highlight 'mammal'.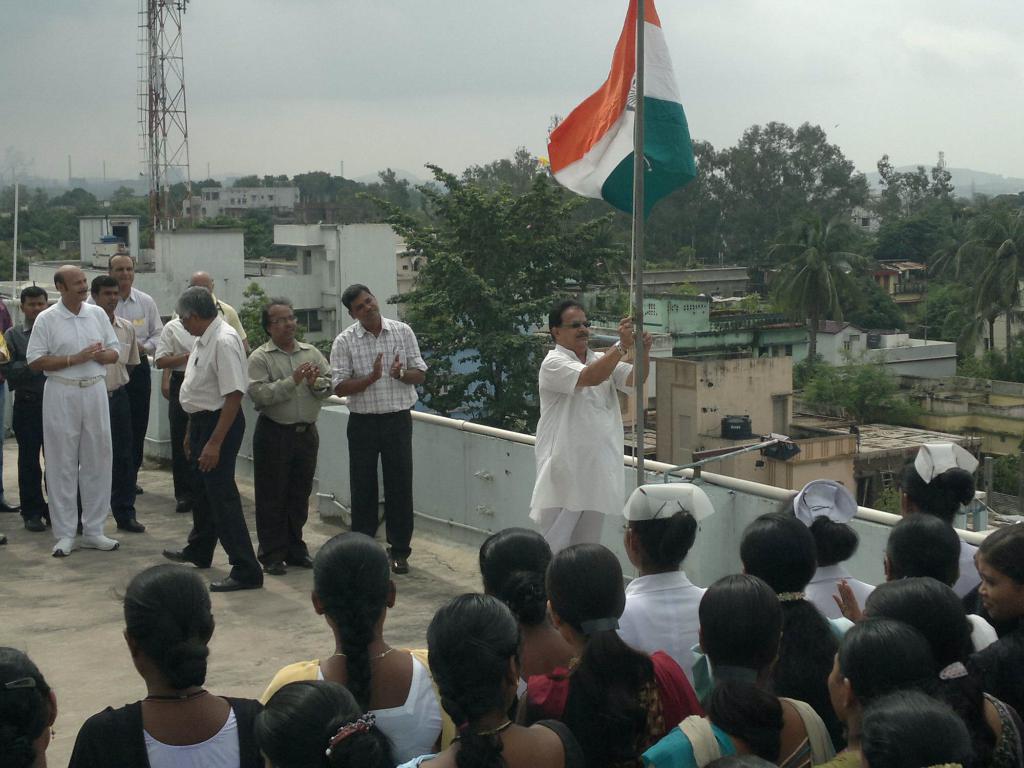
Highlighted region: locate(692, 510, 849, 737).
